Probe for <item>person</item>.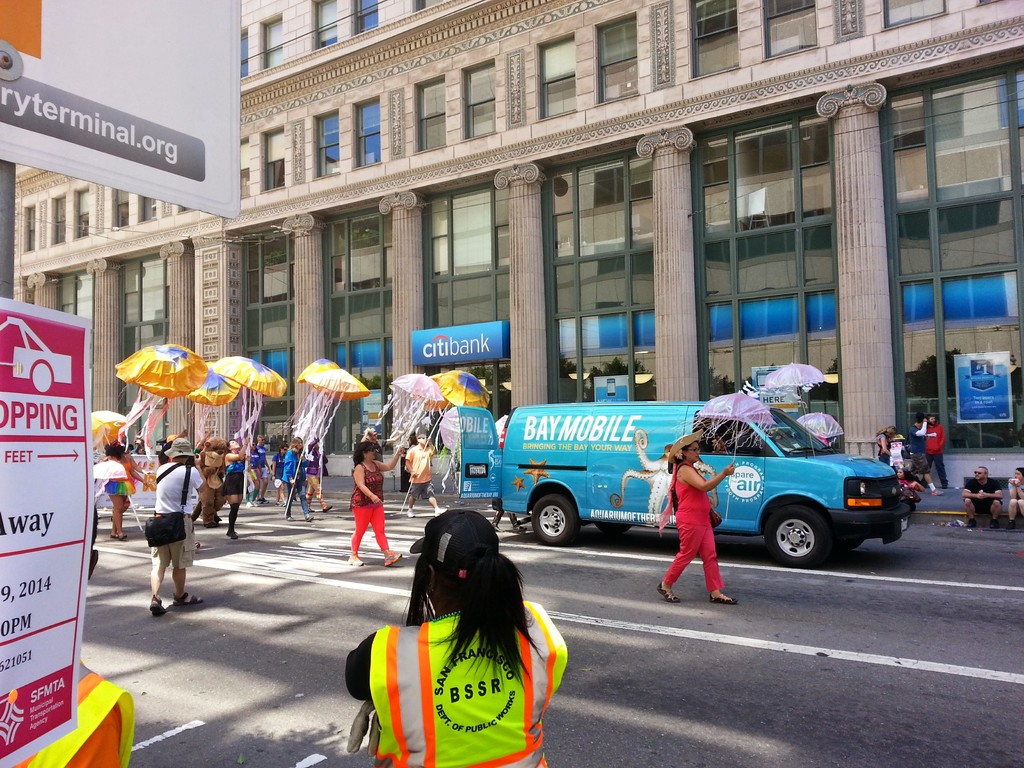
Probe result: bbox(962, 463, 1003, 531).
